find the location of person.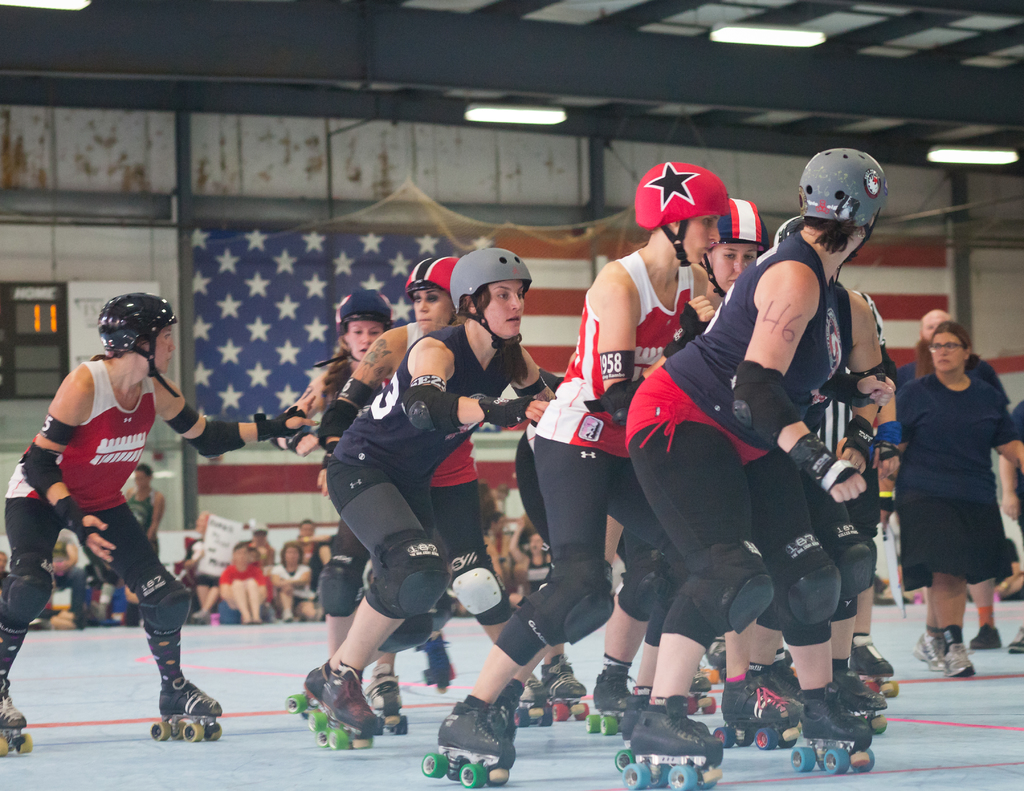
Location: detection(485, 511, 507, 572).
